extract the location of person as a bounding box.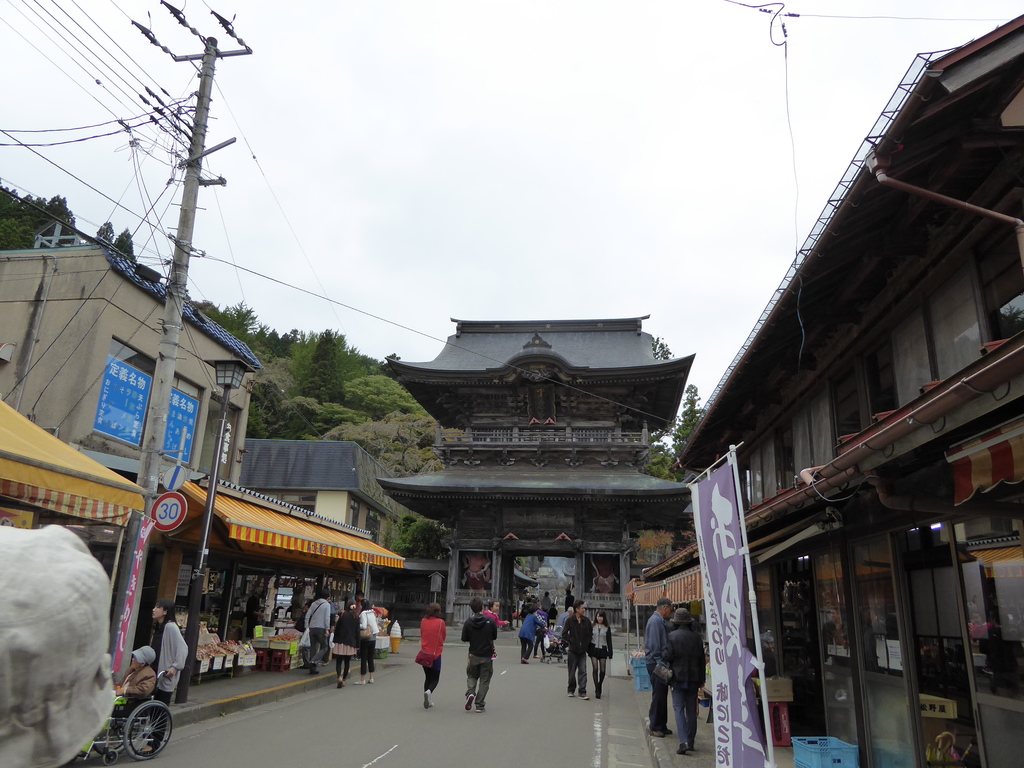
bbox=[558, 600, 592, 700].
